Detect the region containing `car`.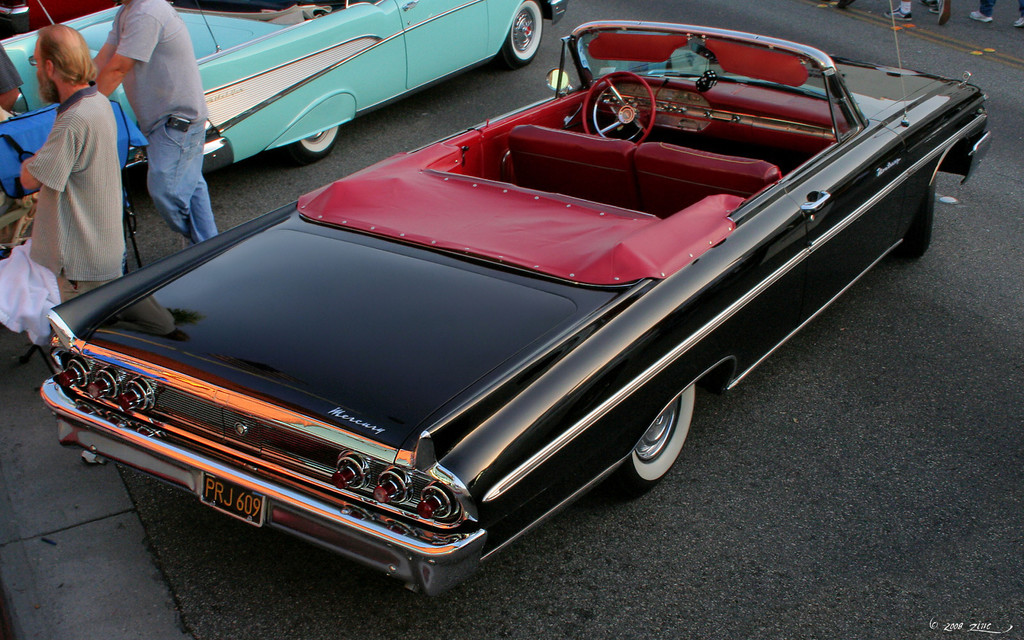
0/0/29/40.
